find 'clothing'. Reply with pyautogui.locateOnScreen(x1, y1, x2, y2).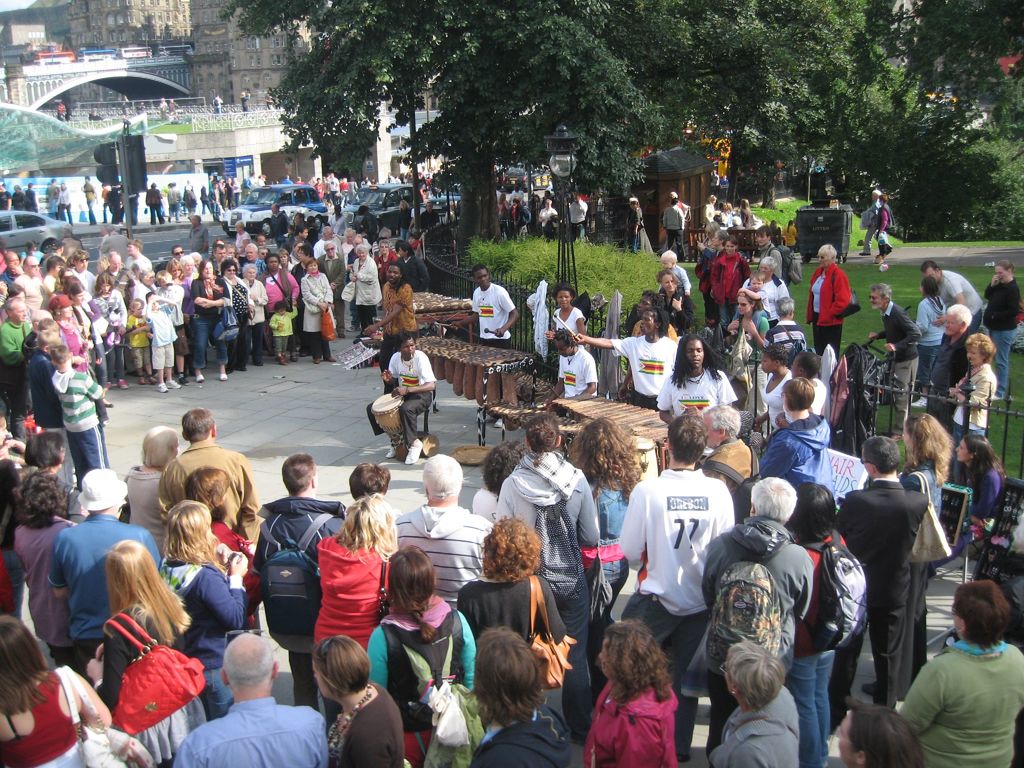
pyautogui.locateOnScreen(705, 436, 759, 499).
